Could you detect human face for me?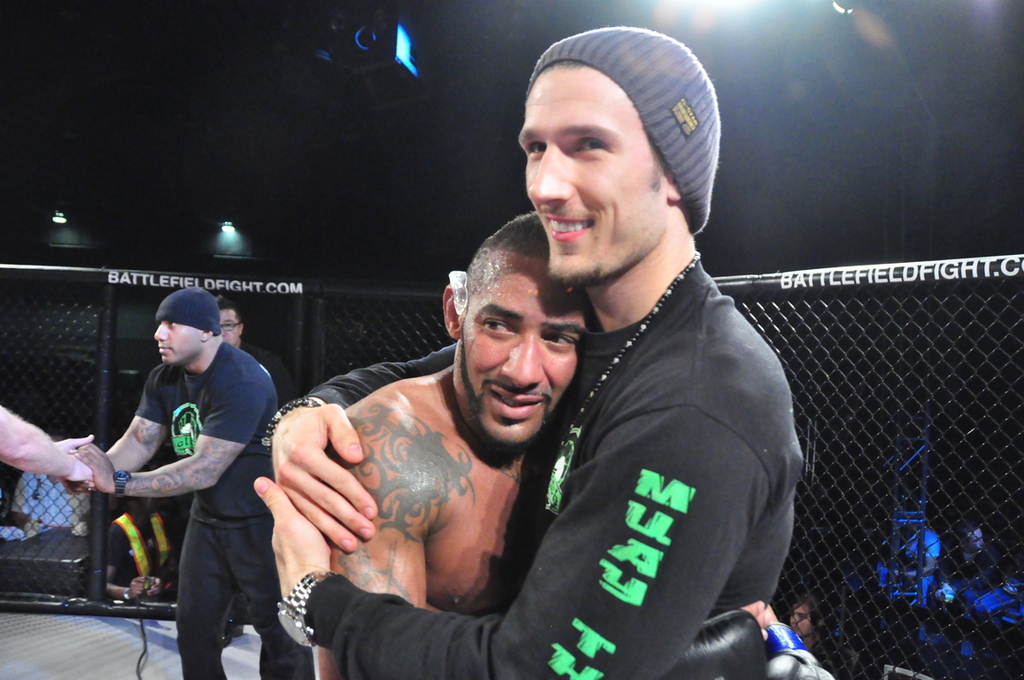
Detection result: l=784, t=604, r=813, b=638.
